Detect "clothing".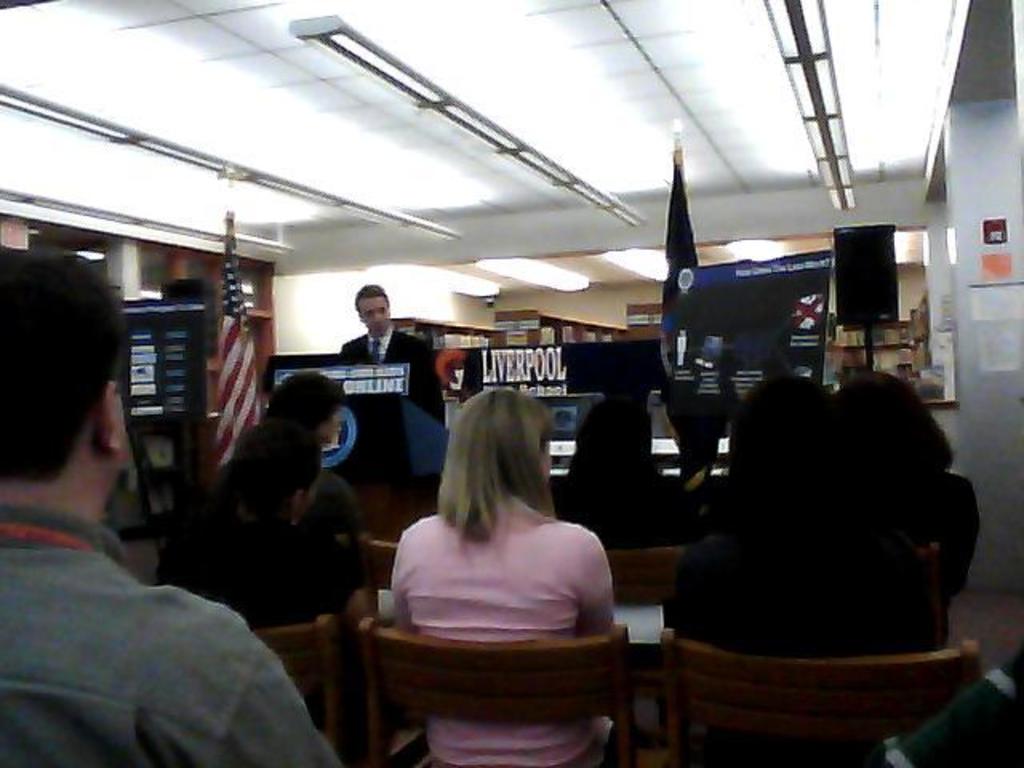
Detected at (331,331,454,437).
